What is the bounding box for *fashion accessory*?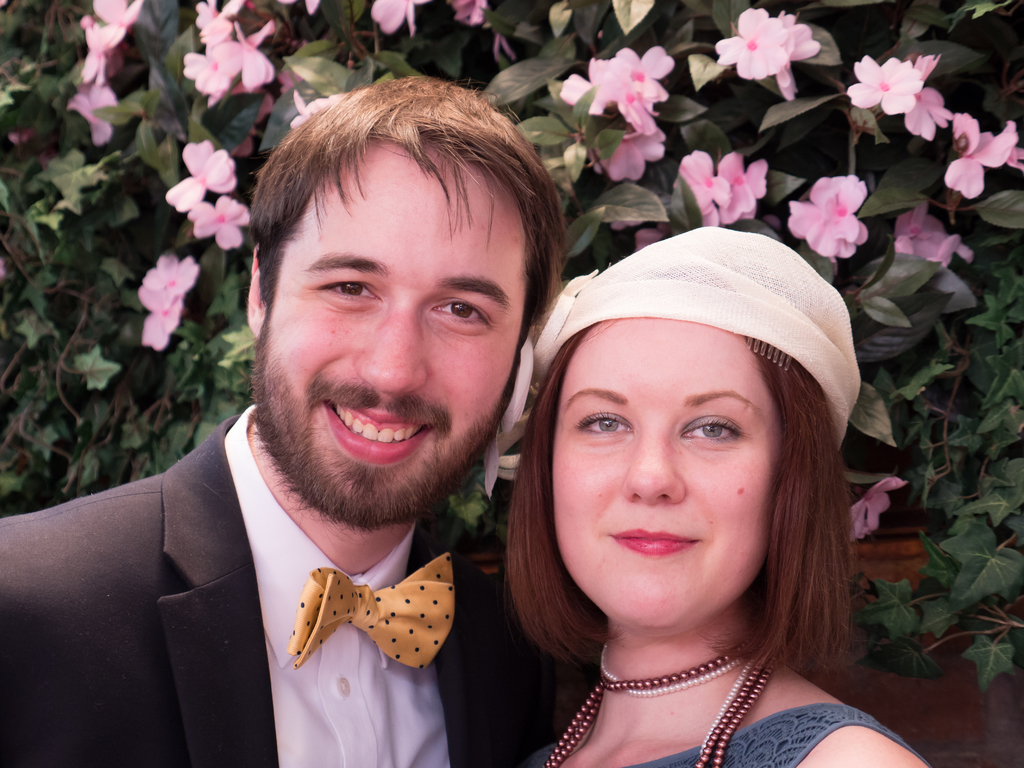
Rect(486, 225, 861, 494).
